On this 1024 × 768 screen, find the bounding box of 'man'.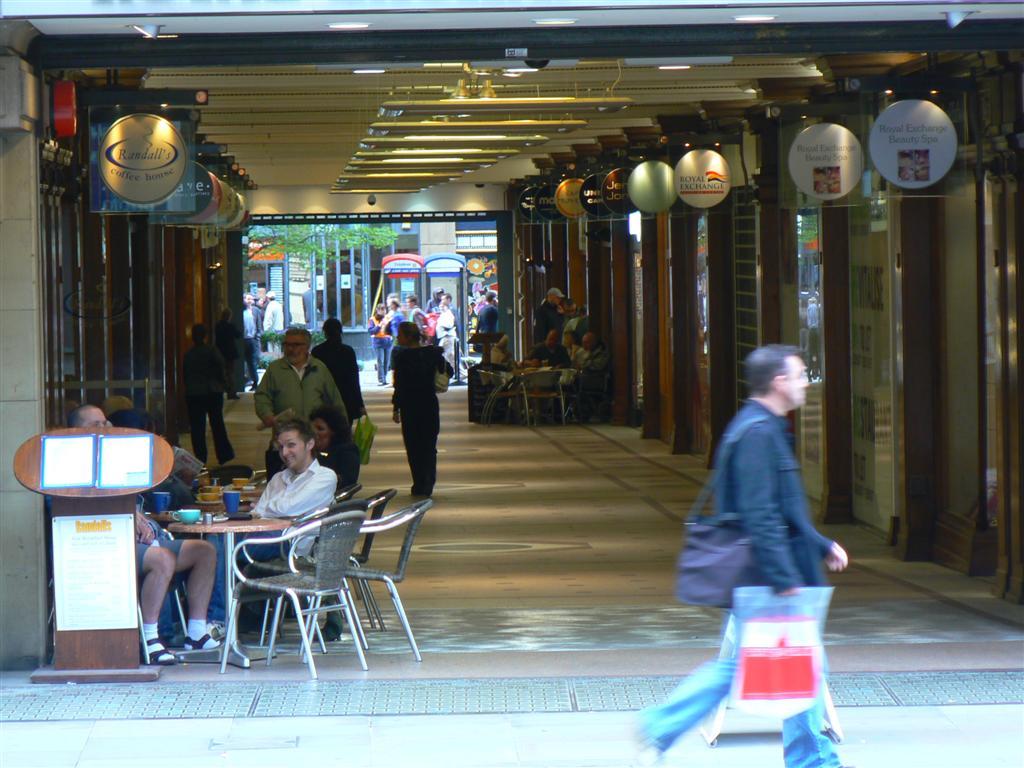
Bounding box: select_region(532, 287, 563, 344).
